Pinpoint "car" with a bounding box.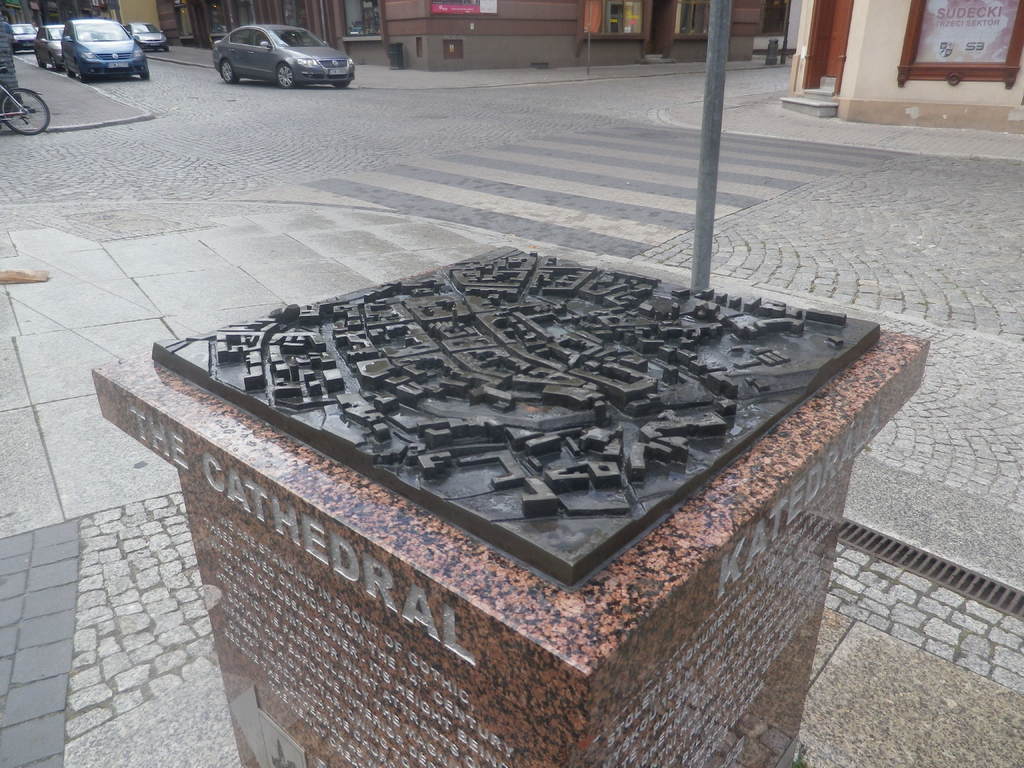
124 22 168 51.
